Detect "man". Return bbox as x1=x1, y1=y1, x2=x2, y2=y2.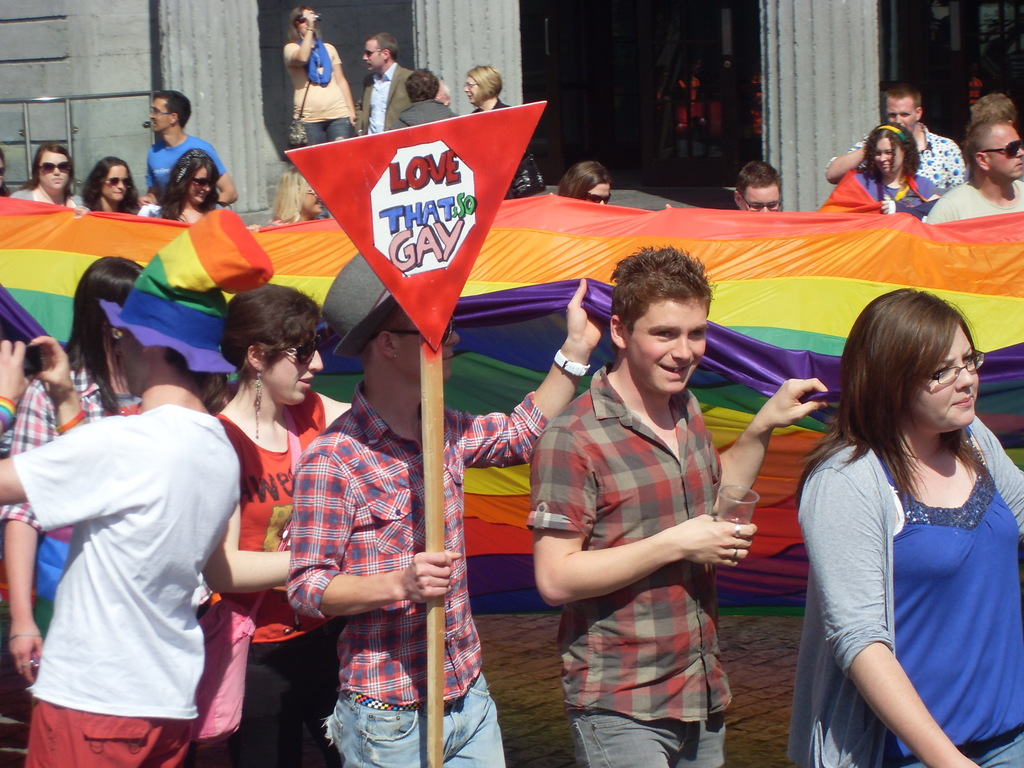
x1=825, y1=78, x2=970, y2=188.
